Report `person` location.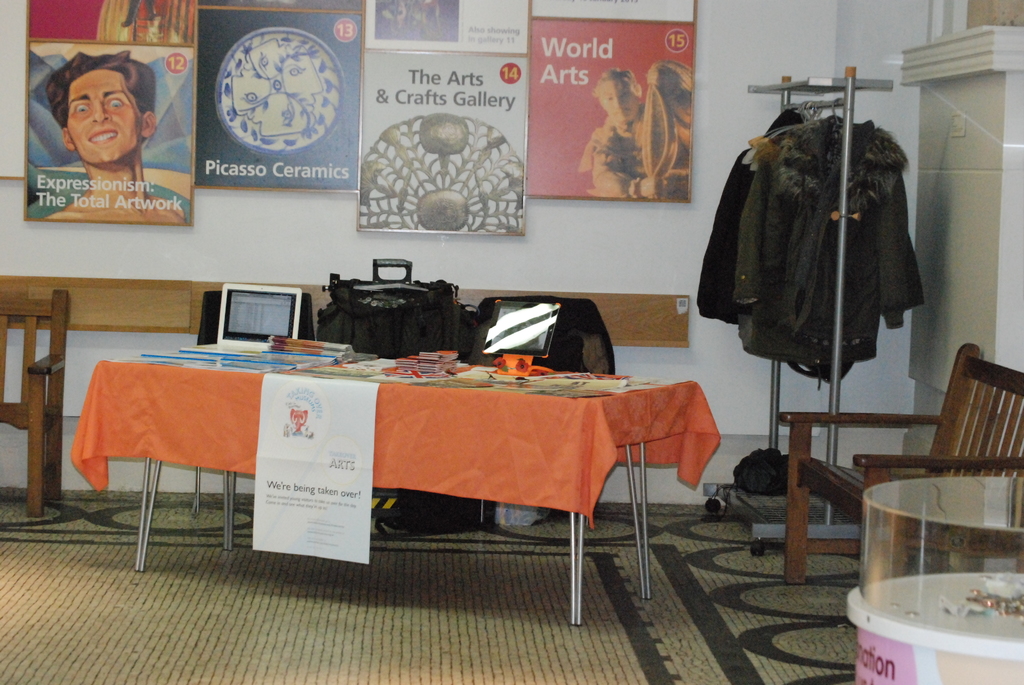
Report: box=[38, 56, 161, 223].
